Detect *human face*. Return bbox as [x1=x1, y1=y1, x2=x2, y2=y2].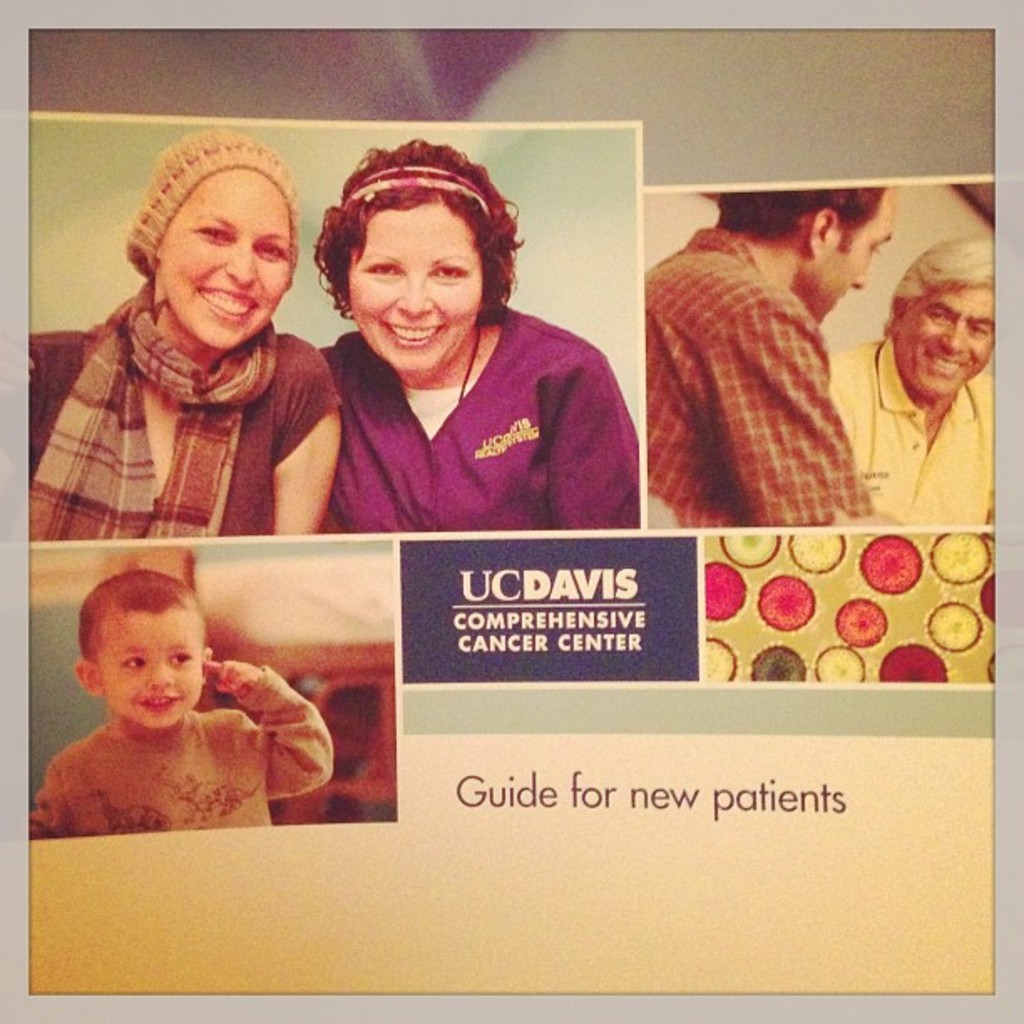
[x1=895, y1=284, x2=996, y2=402].
